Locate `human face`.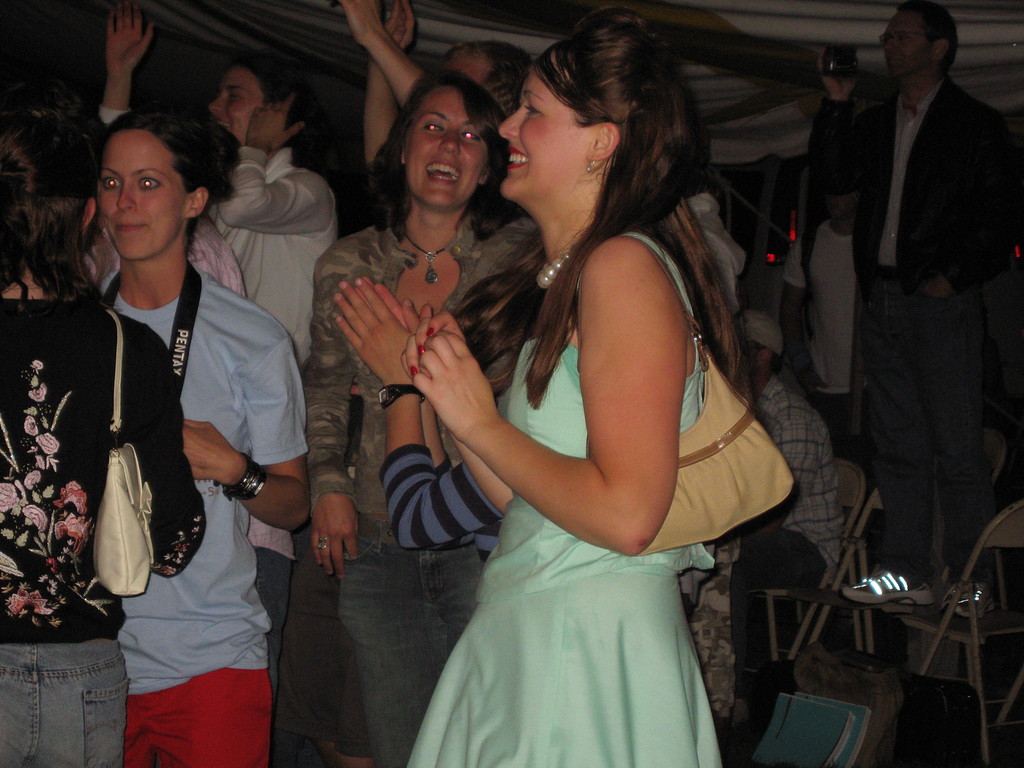
Bounding box: Rect(495, 64, 586, 208).
